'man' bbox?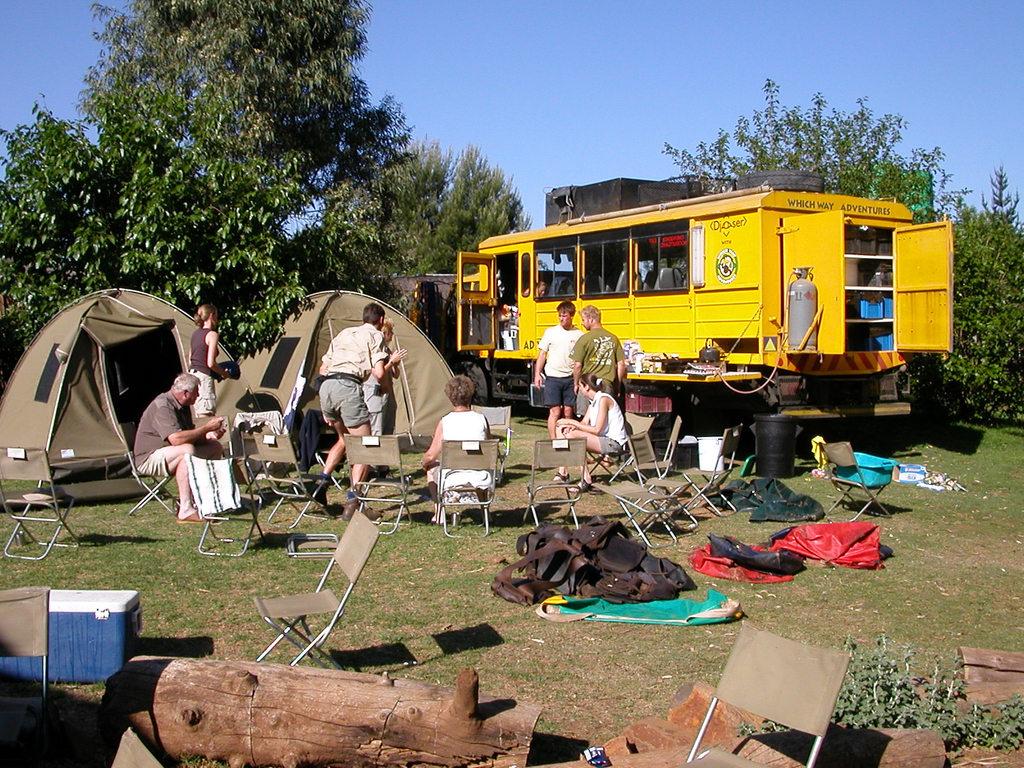
box(131, 370, 236, 548)
